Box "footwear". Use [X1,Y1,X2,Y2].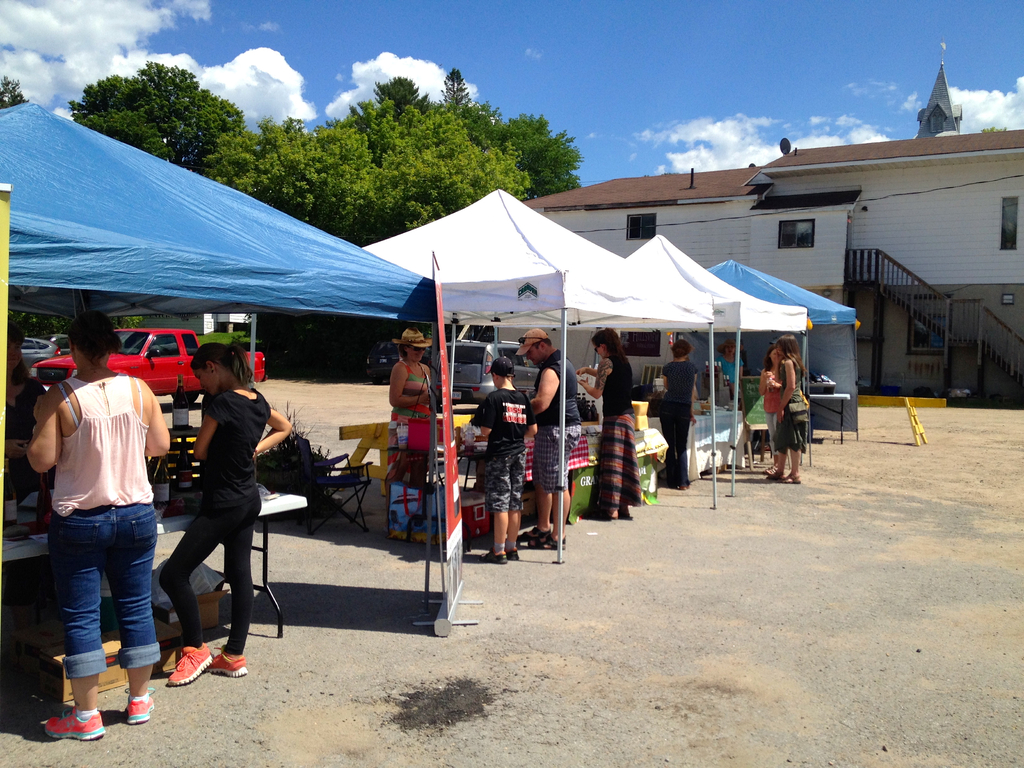
[483,552,506,566].
